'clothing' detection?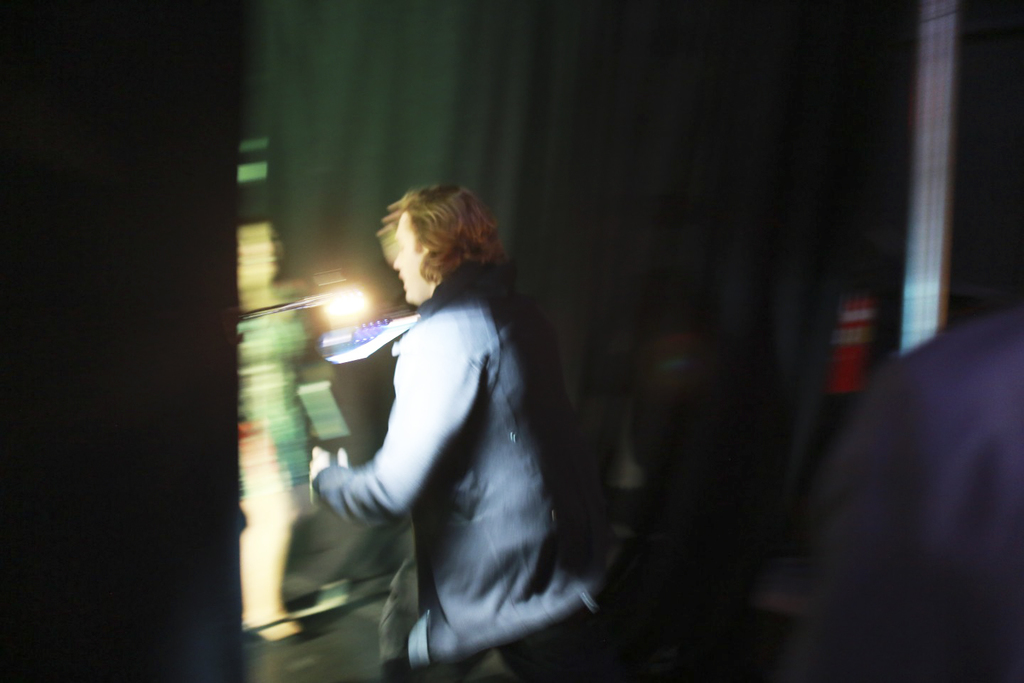
{"left": 301, "top": 213, "right": 610, "bottom": 679}
